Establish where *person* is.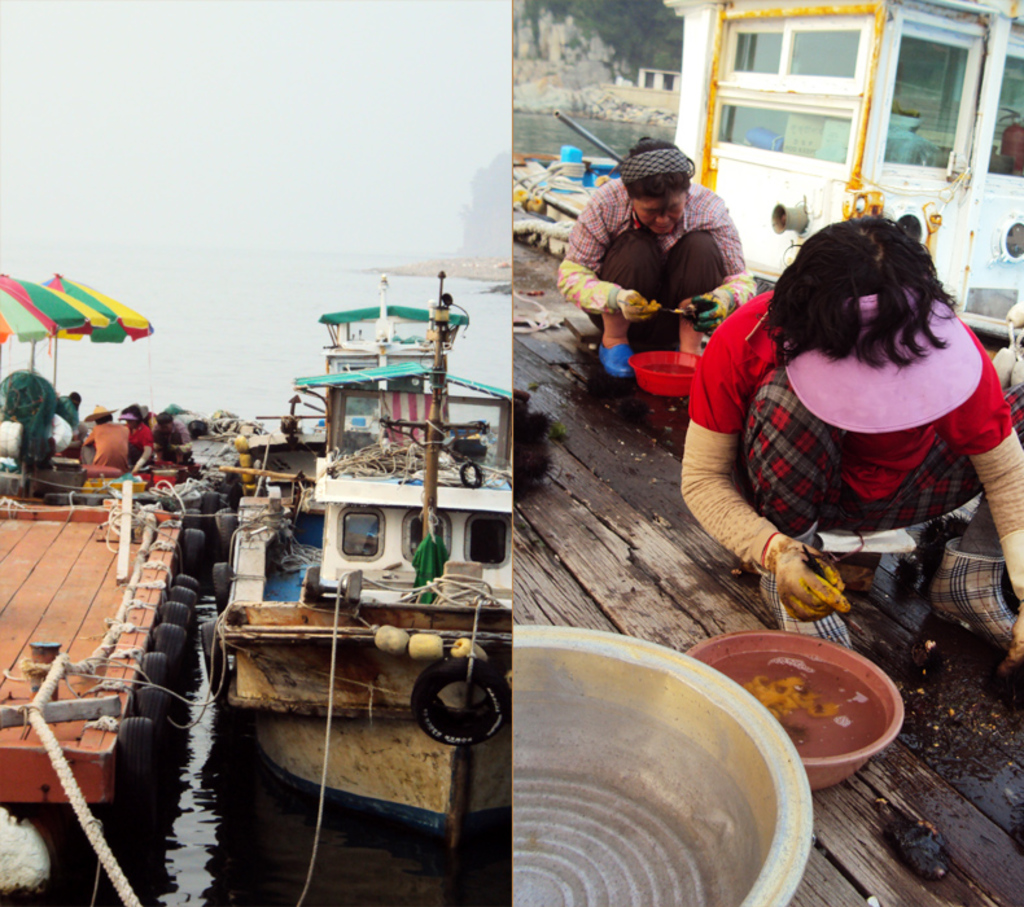
Established at crop(587, 144, 748, 385).
